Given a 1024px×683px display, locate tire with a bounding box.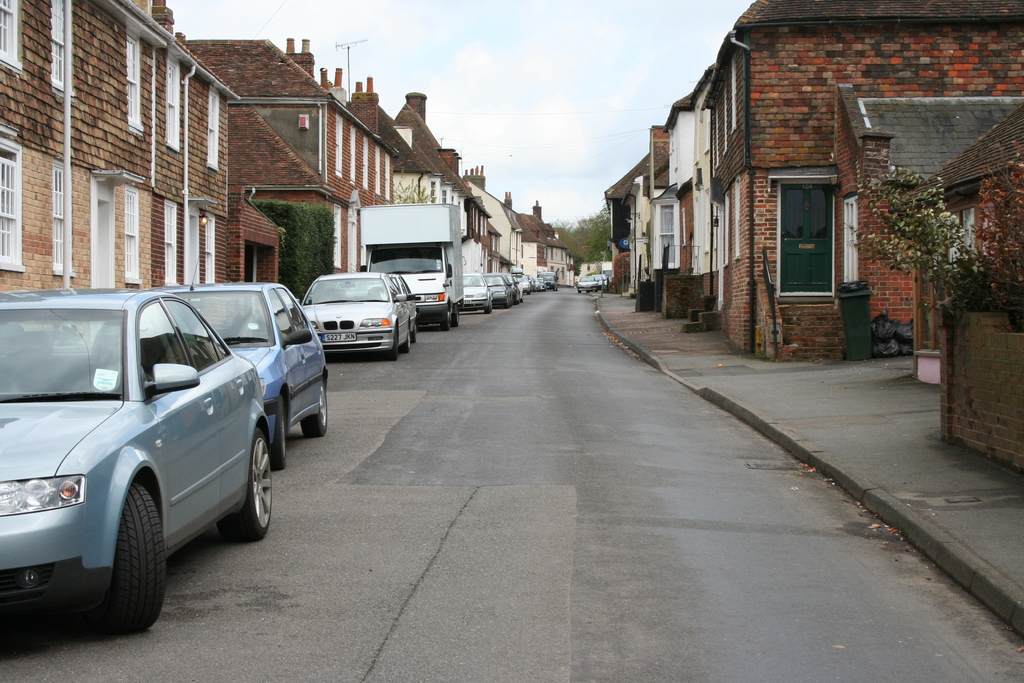
Located: box=[273, 397, 291, 468].
